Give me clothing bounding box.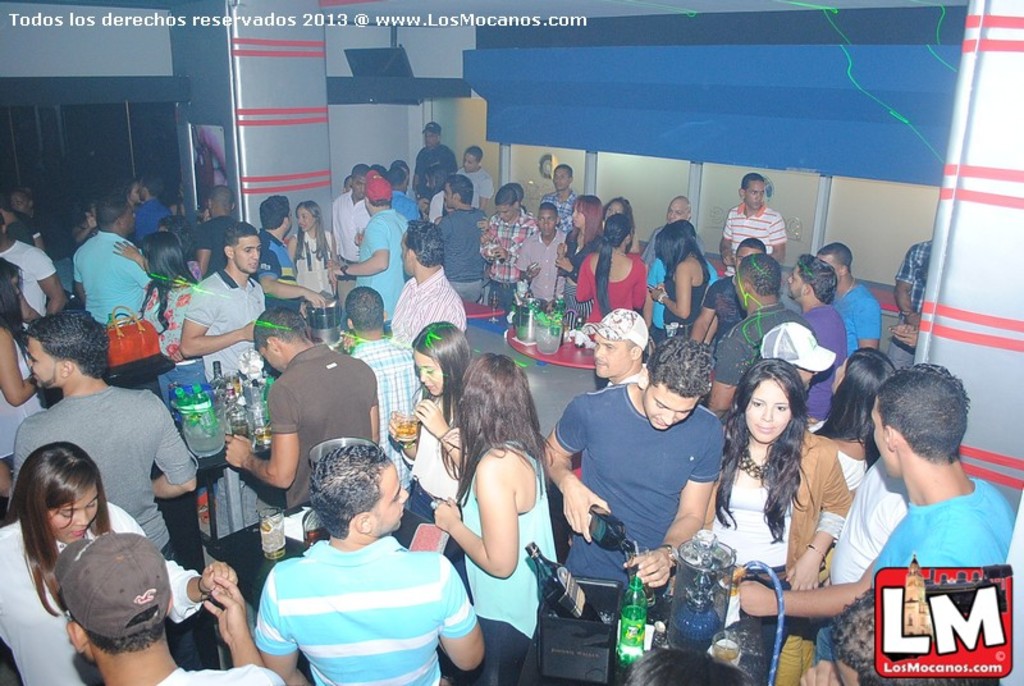
707 294 818 390.
